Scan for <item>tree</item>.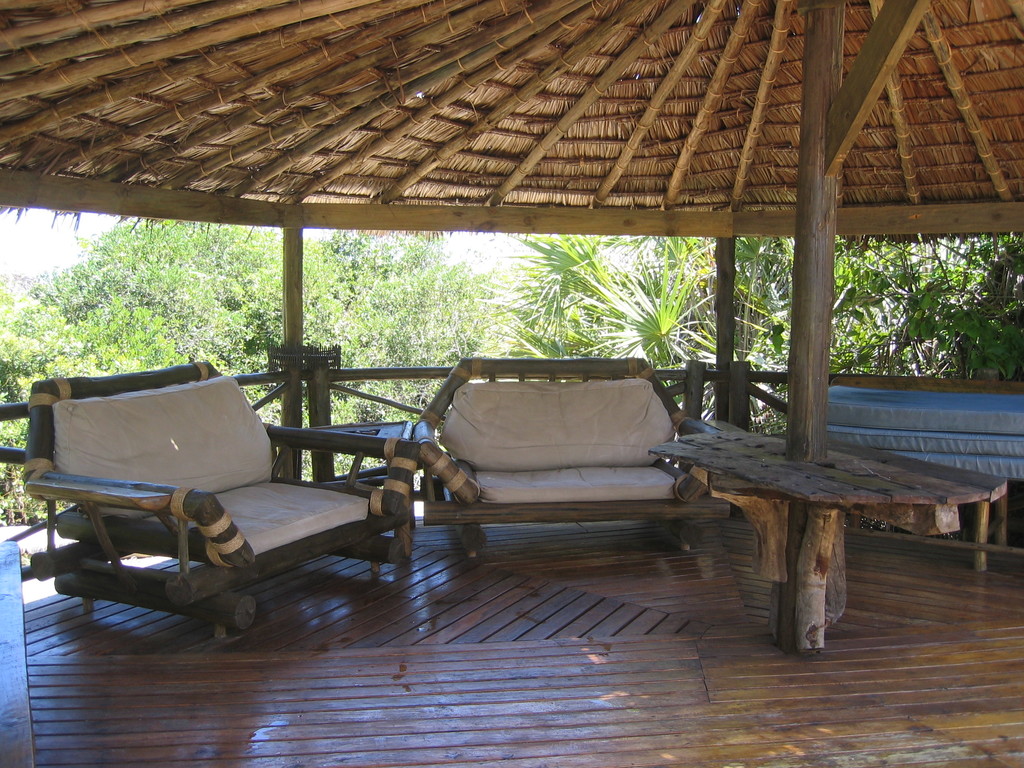
Scan result: bbox=(0, 220, 509, 482).
